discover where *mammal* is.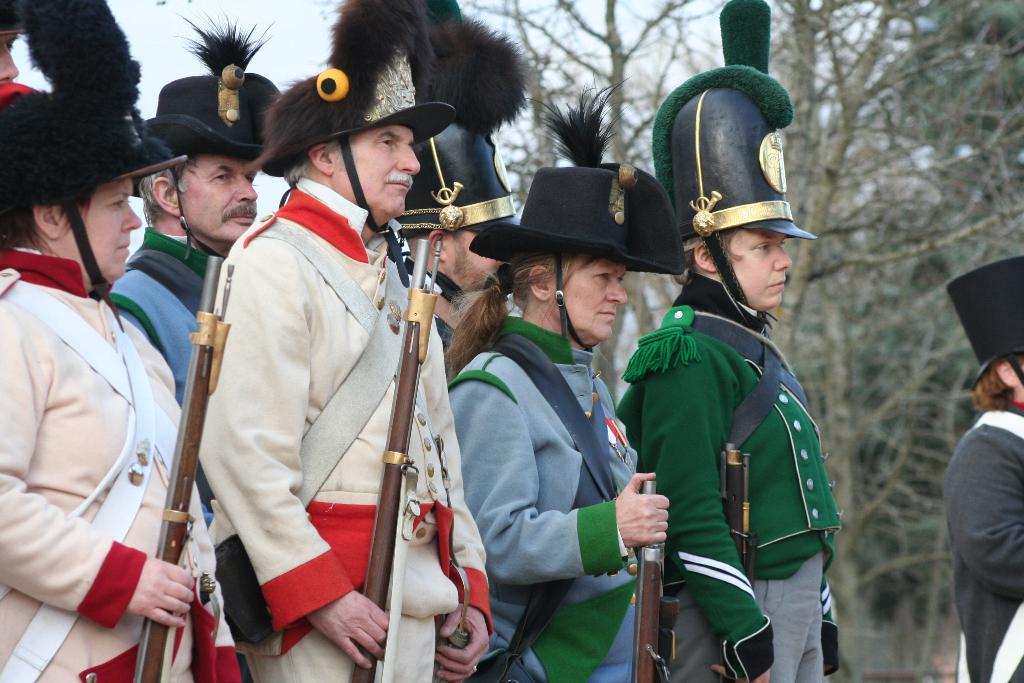
Discovered at [x1=444, y1=71, x2=688, y2=682].
